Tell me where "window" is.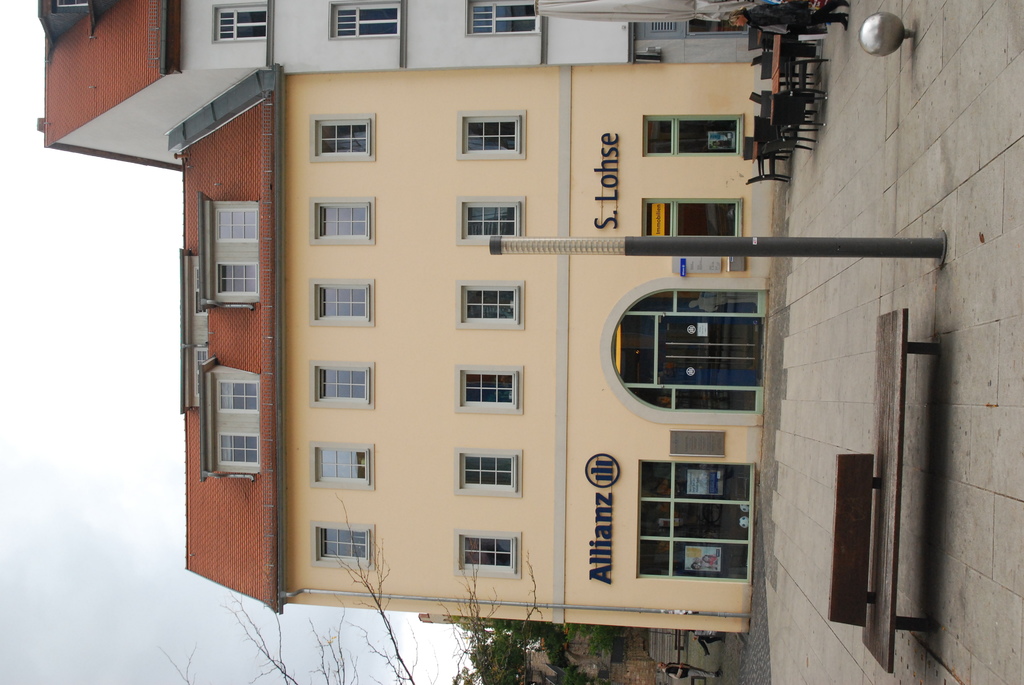
"window" is at 455:279:526:329.
